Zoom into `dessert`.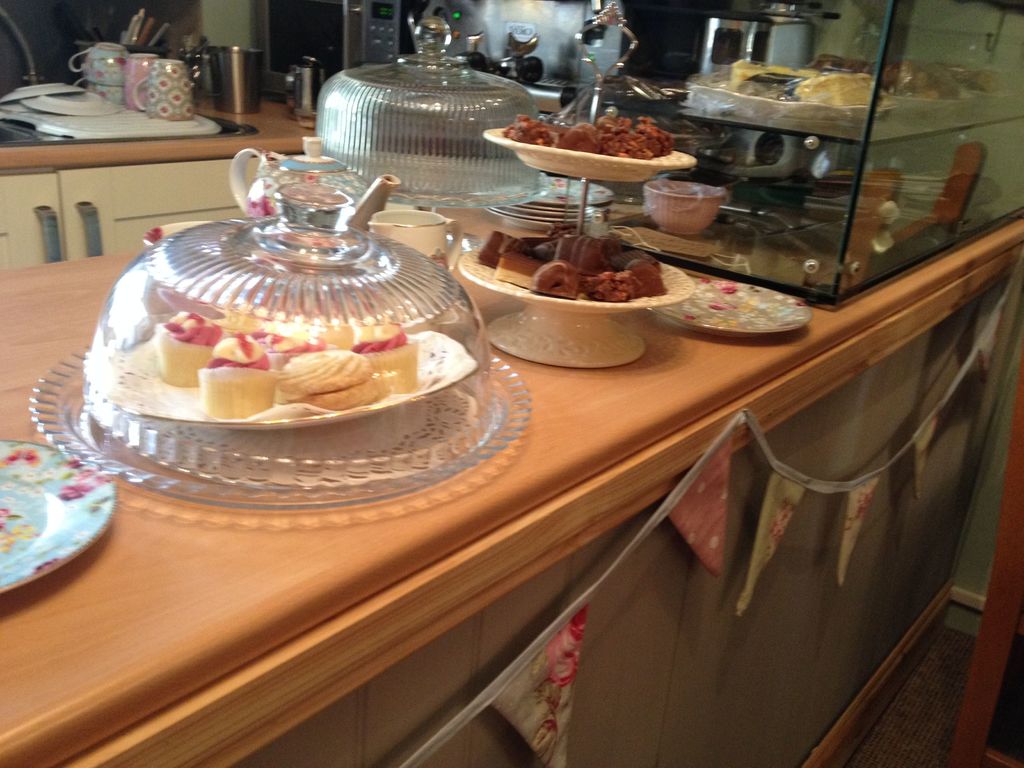
Zoom target: (left=498, top=253, right=551, bottom=287).
